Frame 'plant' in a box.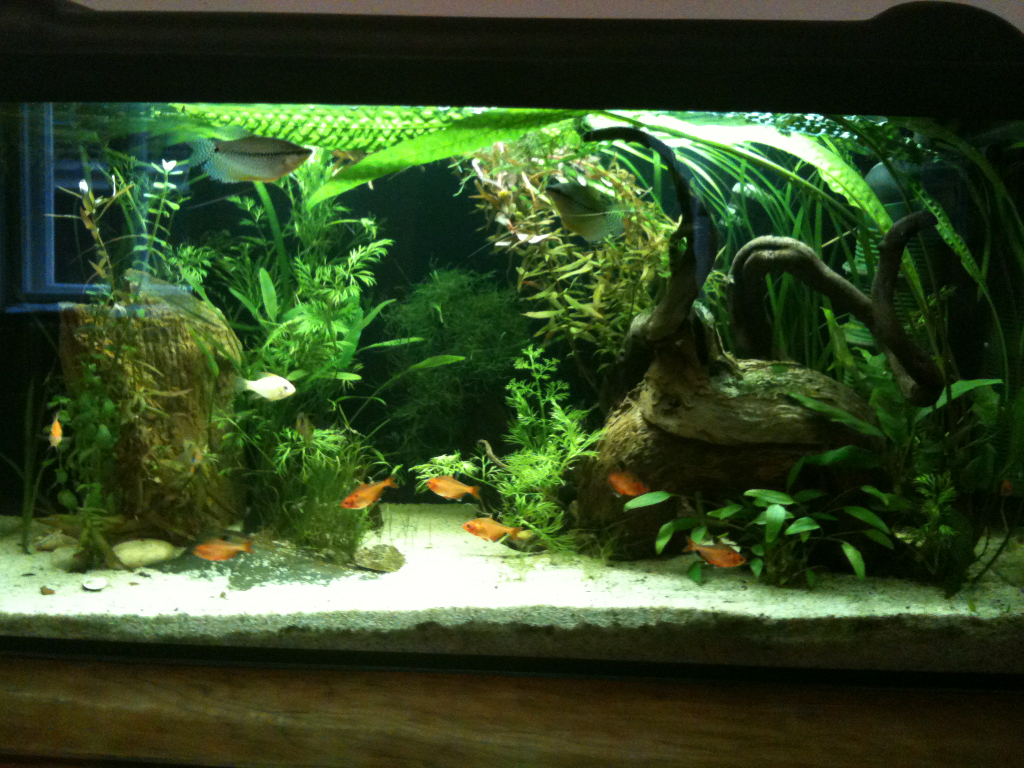
(32, 90, 407, 565).
